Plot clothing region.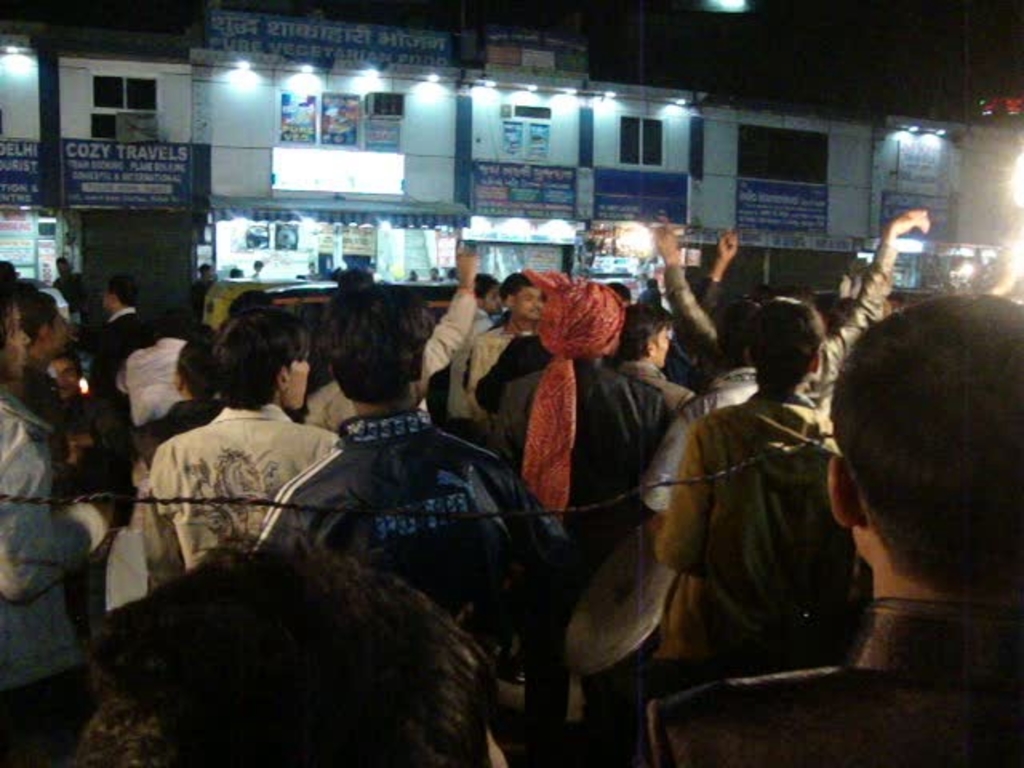
Plotted at [x1=634, y1=592, x2=1022, y2=766].
